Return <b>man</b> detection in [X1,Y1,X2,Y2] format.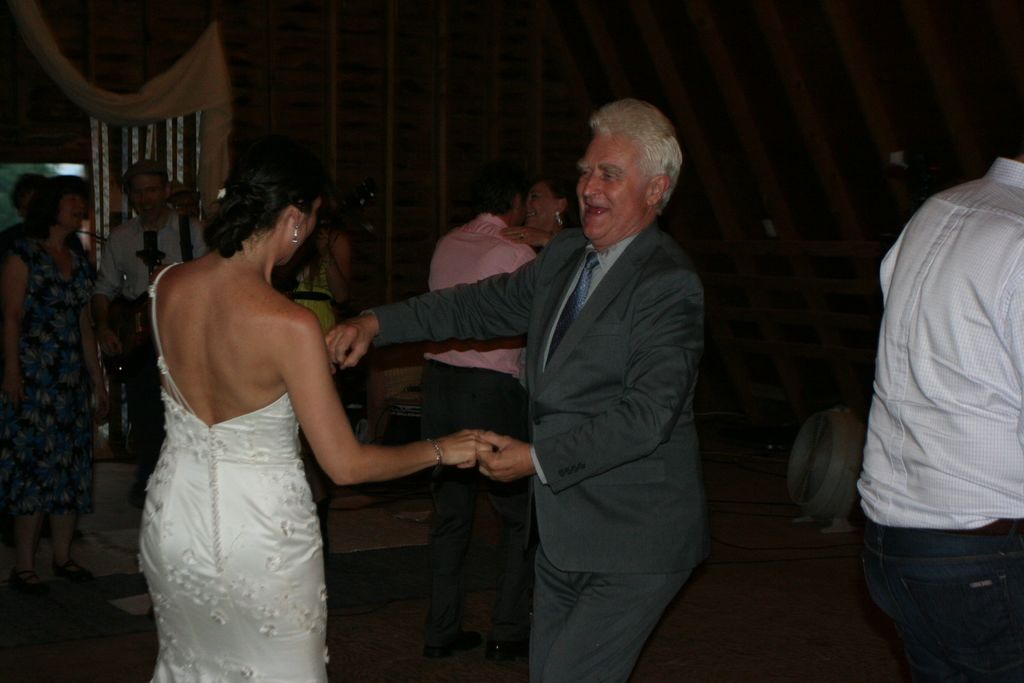
[852,155,1023,682].
